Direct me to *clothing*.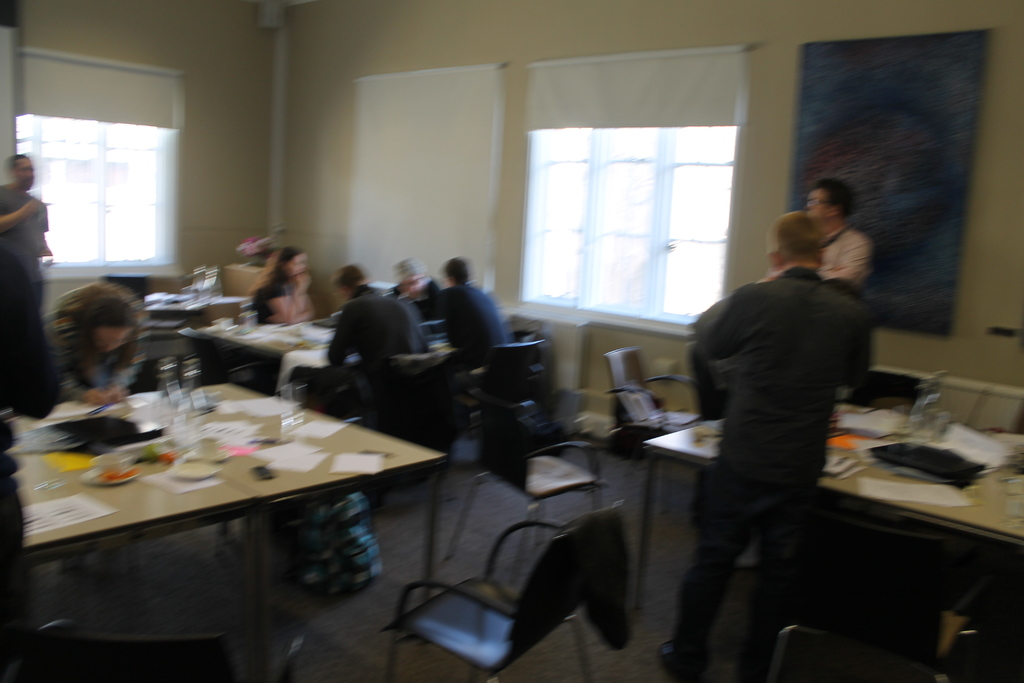
Direction: detection(429, 276, 516, 364).
